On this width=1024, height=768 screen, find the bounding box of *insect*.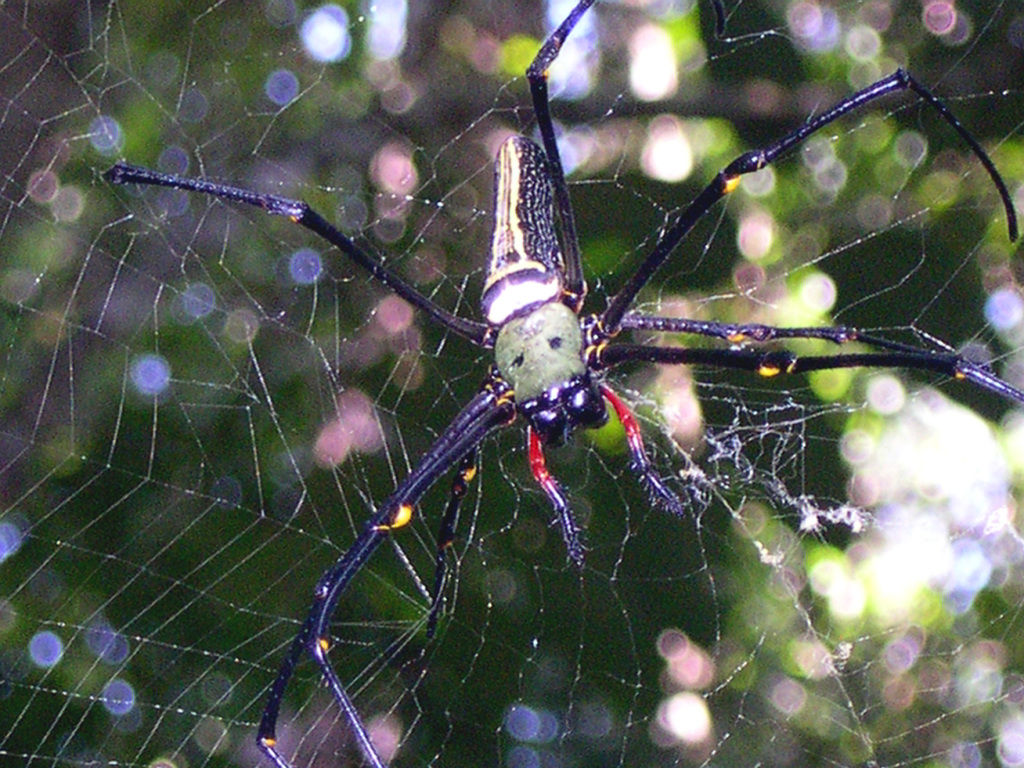
Bounding box: 99,0,1023,767.
